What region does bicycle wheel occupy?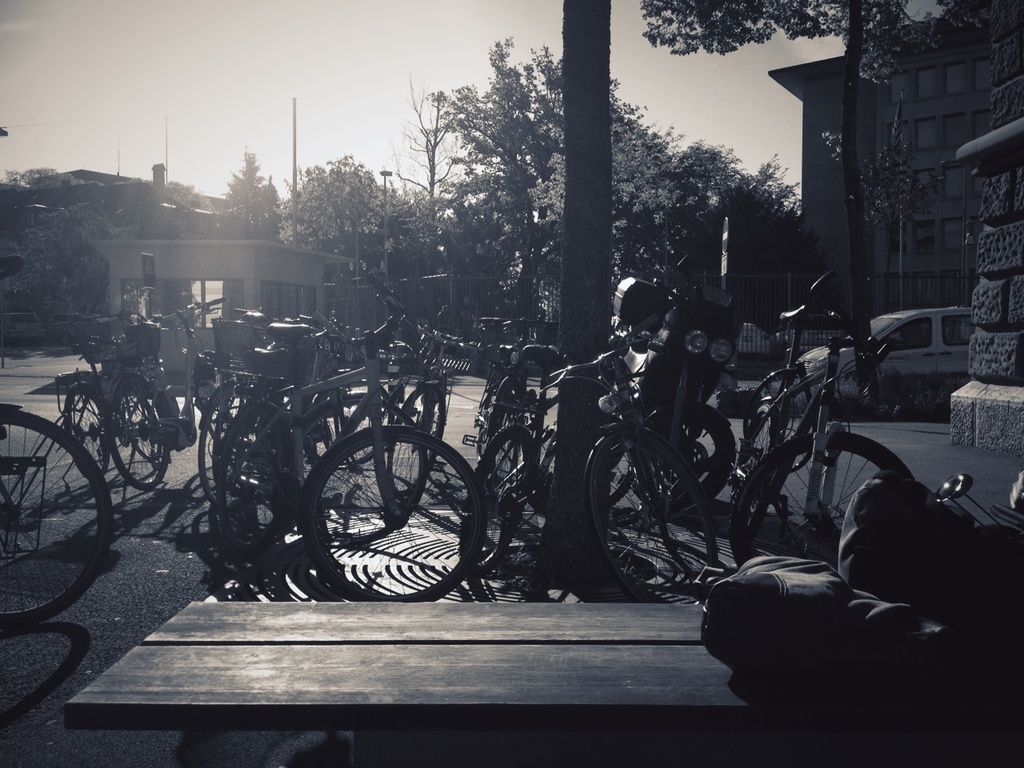
[x1=69, y1=382, x2=105, y2=482].
